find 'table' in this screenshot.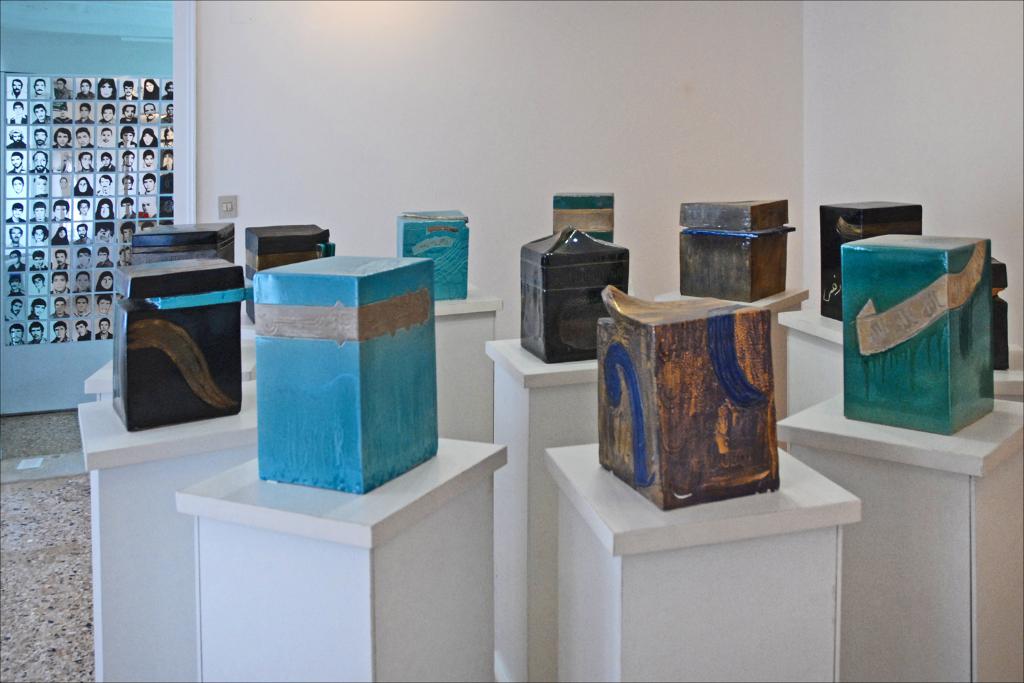
The bounding box for 'table' is {"left": 76, "top": 378, "right": 259, "bottom": 682}.
